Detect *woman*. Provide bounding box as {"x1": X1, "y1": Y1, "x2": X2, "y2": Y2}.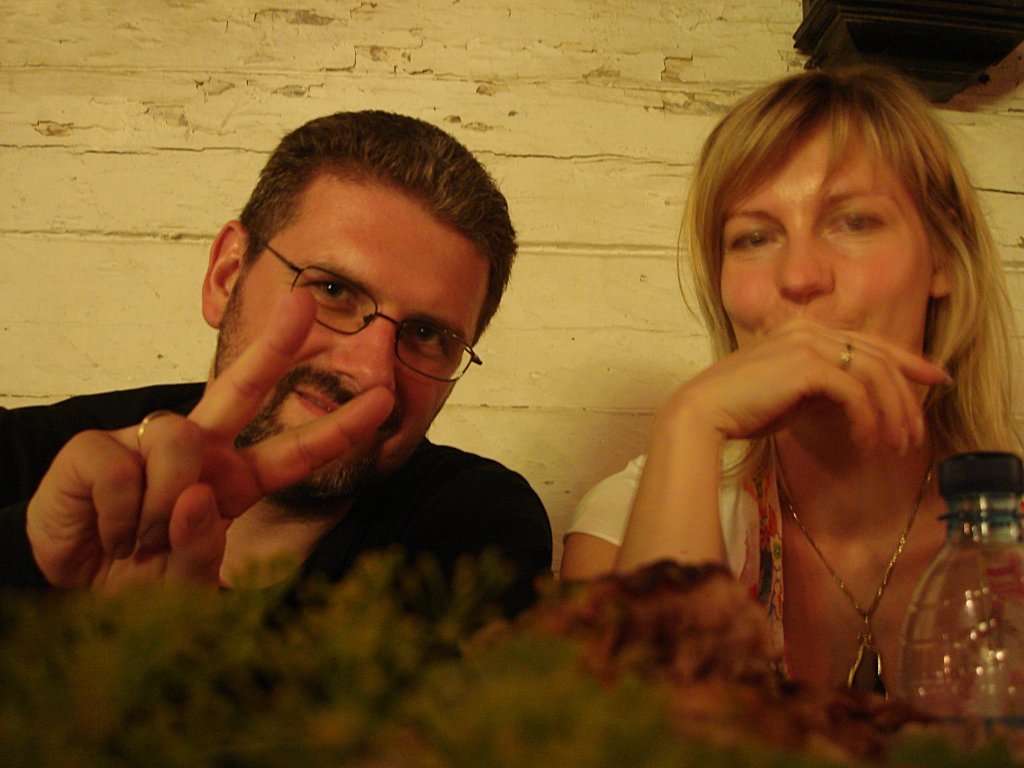
{"x1": 563, "y1": 60, "x2": 1023, "y2": 712}.
